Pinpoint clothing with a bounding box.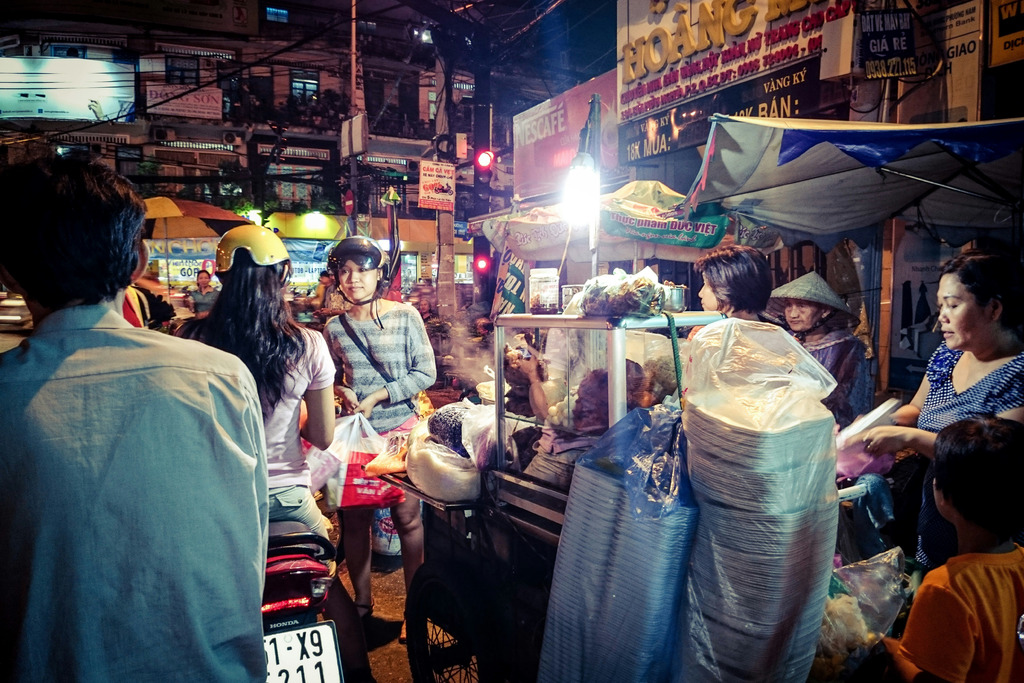
locate(896, 534, 1023, 682).
